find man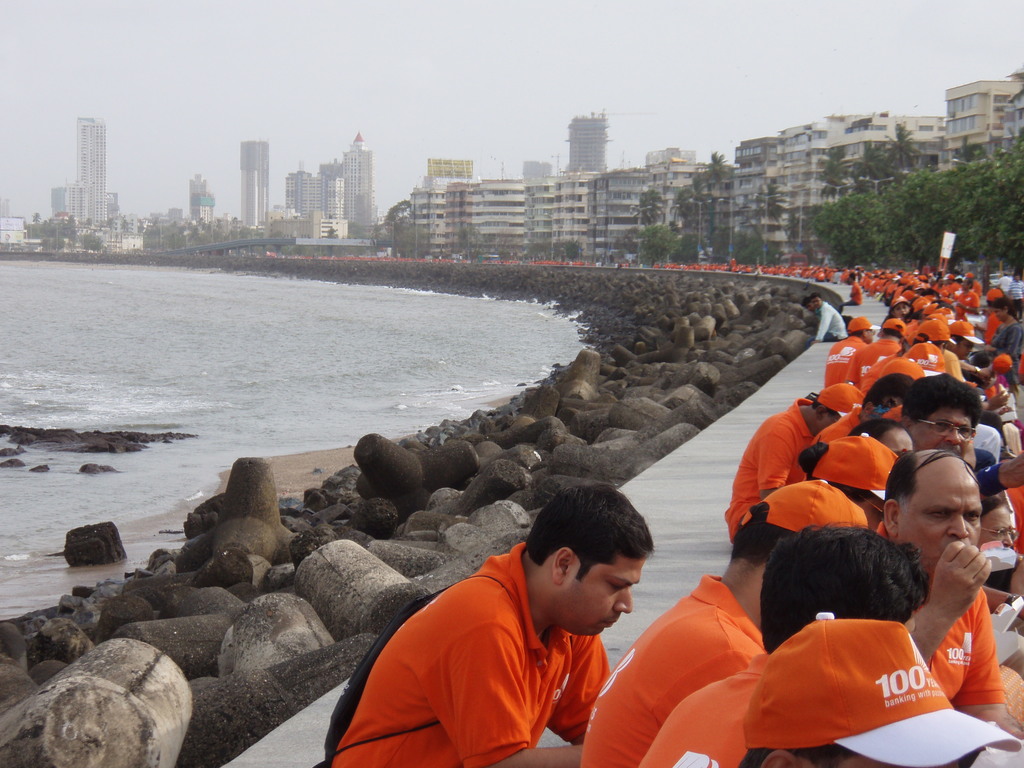
803,294,847,356
